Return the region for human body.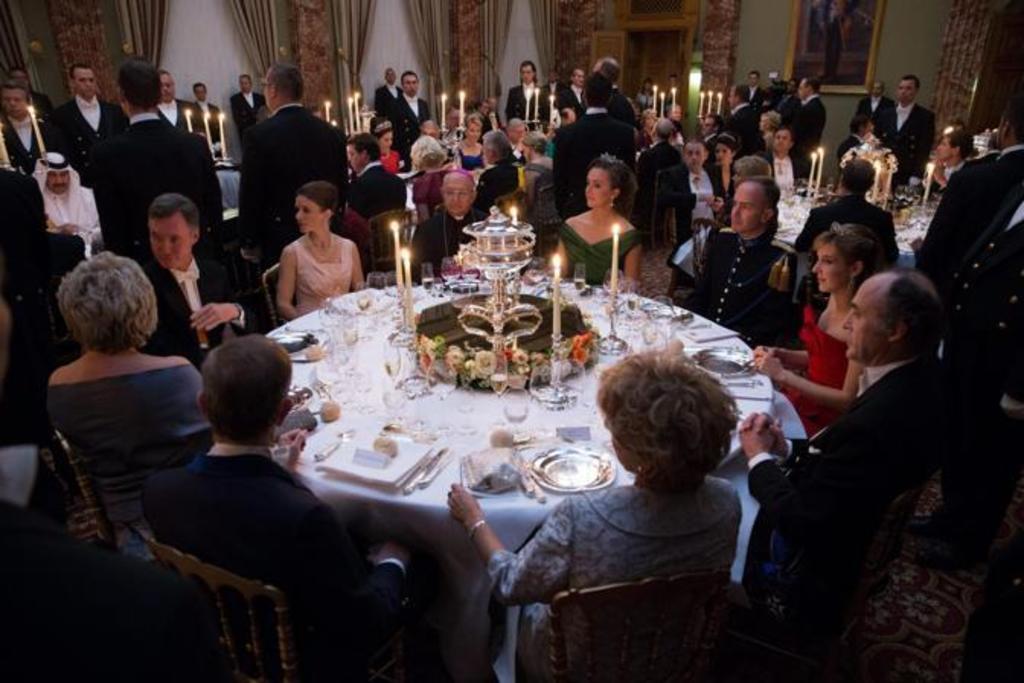
box(475, 162, 520, 212).
